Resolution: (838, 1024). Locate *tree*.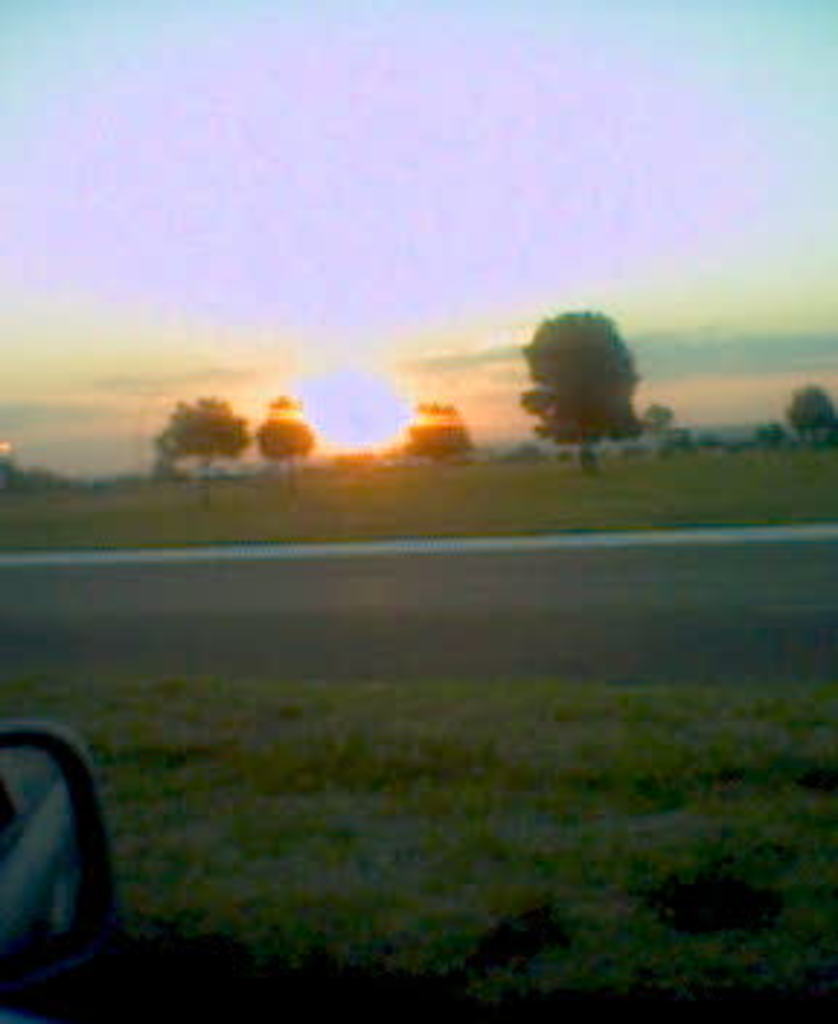
[148, 390, 239, 495].
